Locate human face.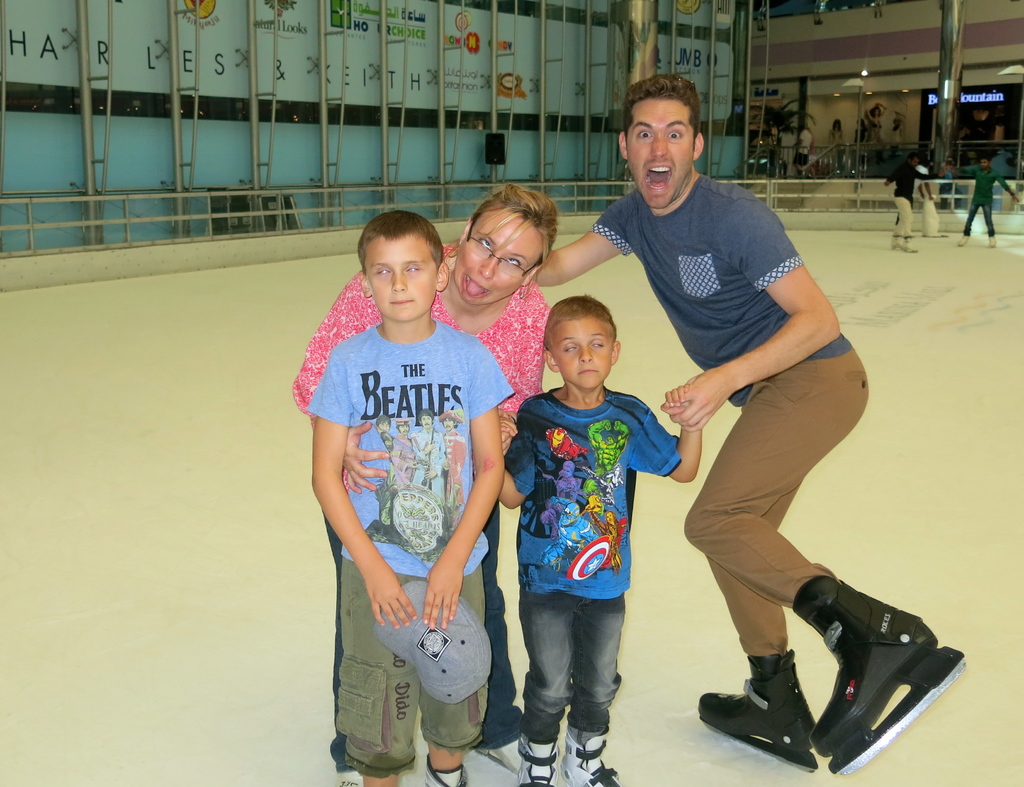
Bounding box: Rect(363, 236, 433, 317).
